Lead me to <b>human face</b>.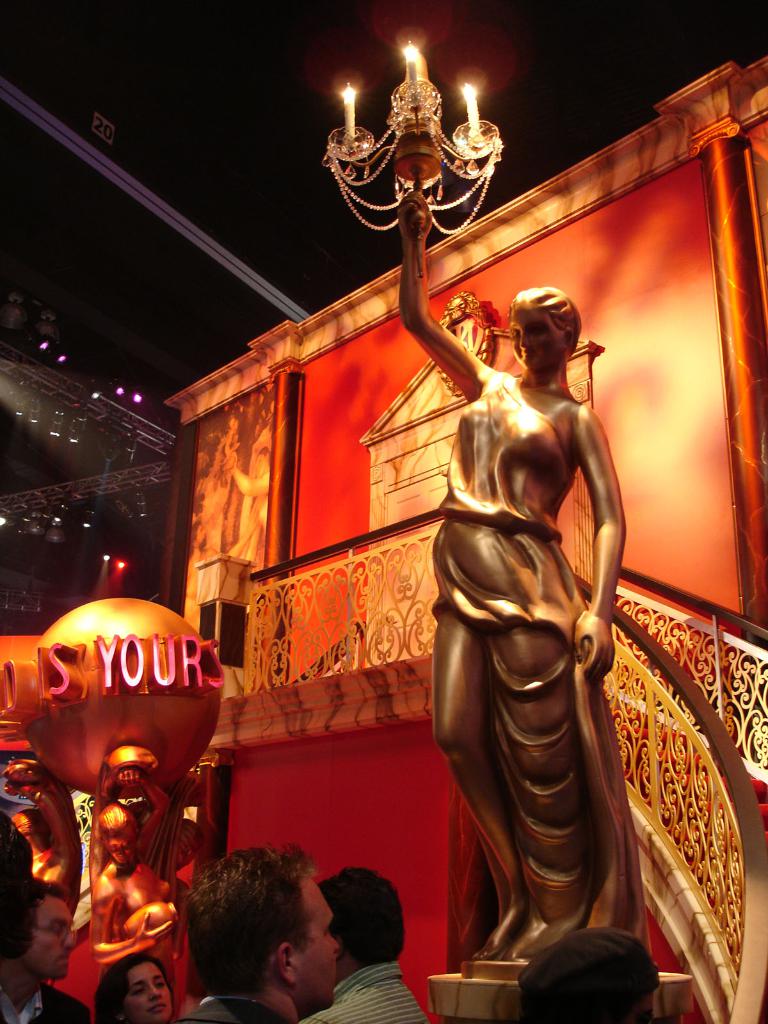
Lead to detection(24, 900, 72, 987).
